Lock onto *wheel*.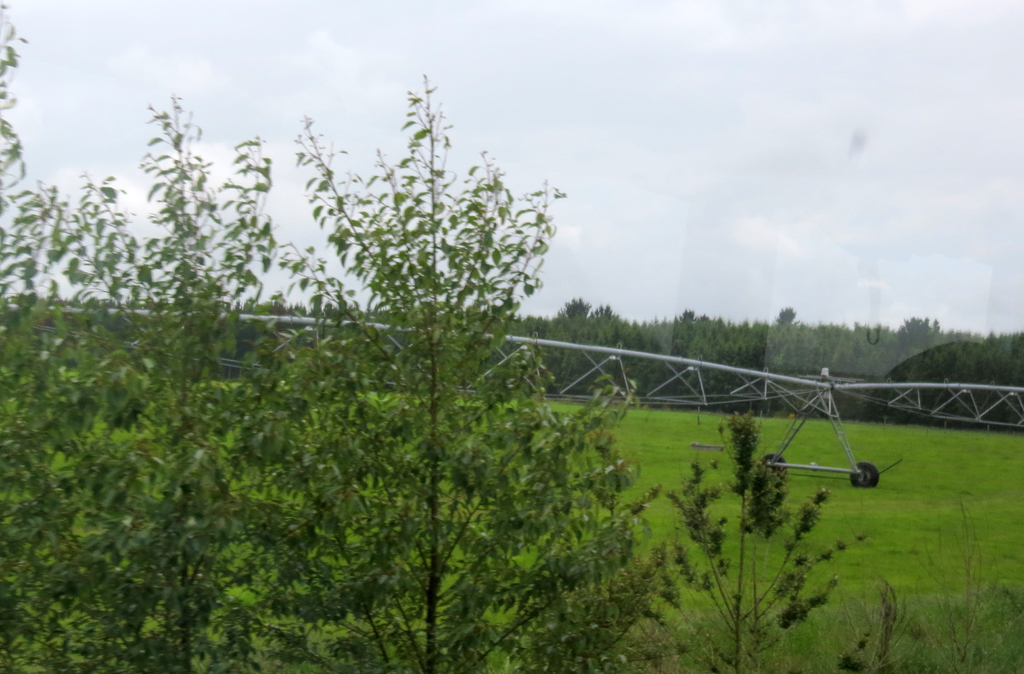
Locked: pyautogui.locateOnScreen(850, 462, 877, 487).
